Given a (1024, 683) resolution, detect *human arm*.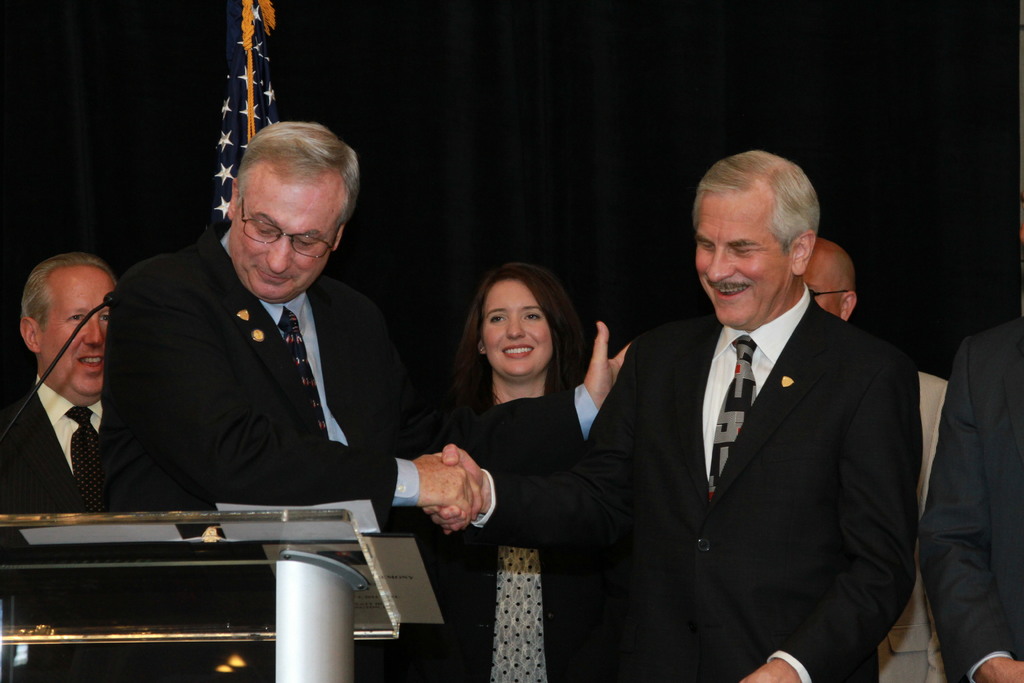
box(740, 355, 919, 682).
